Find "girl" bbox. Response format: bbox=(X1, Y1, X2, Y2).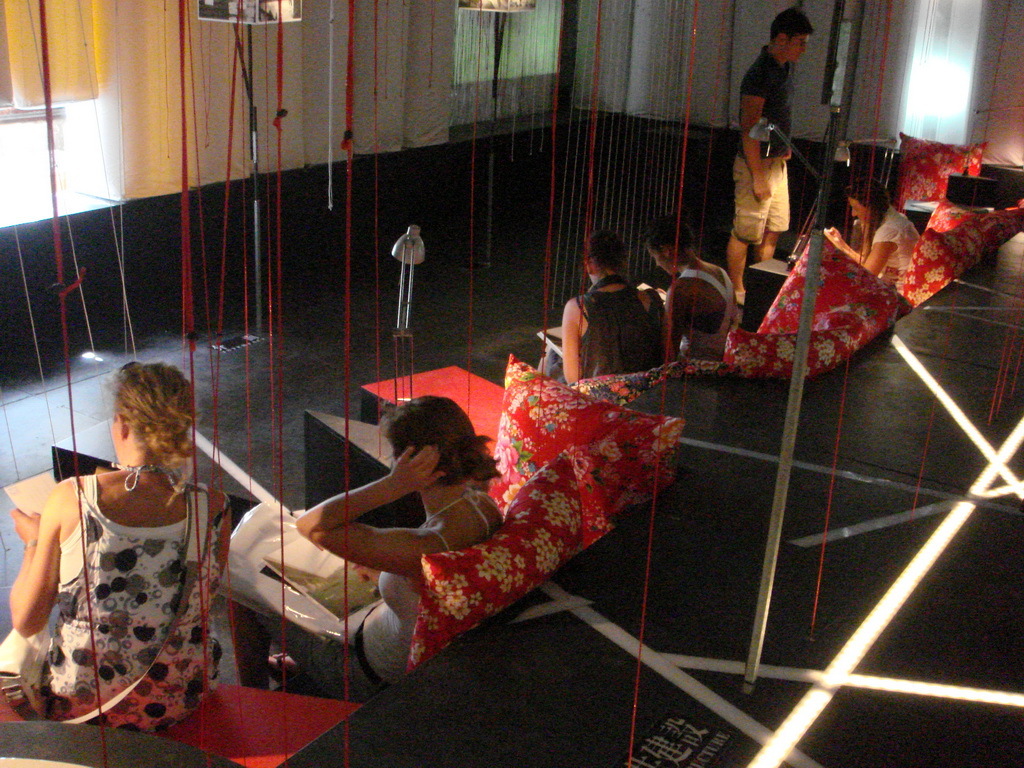
bbox=(225, 397, 504, 702).
